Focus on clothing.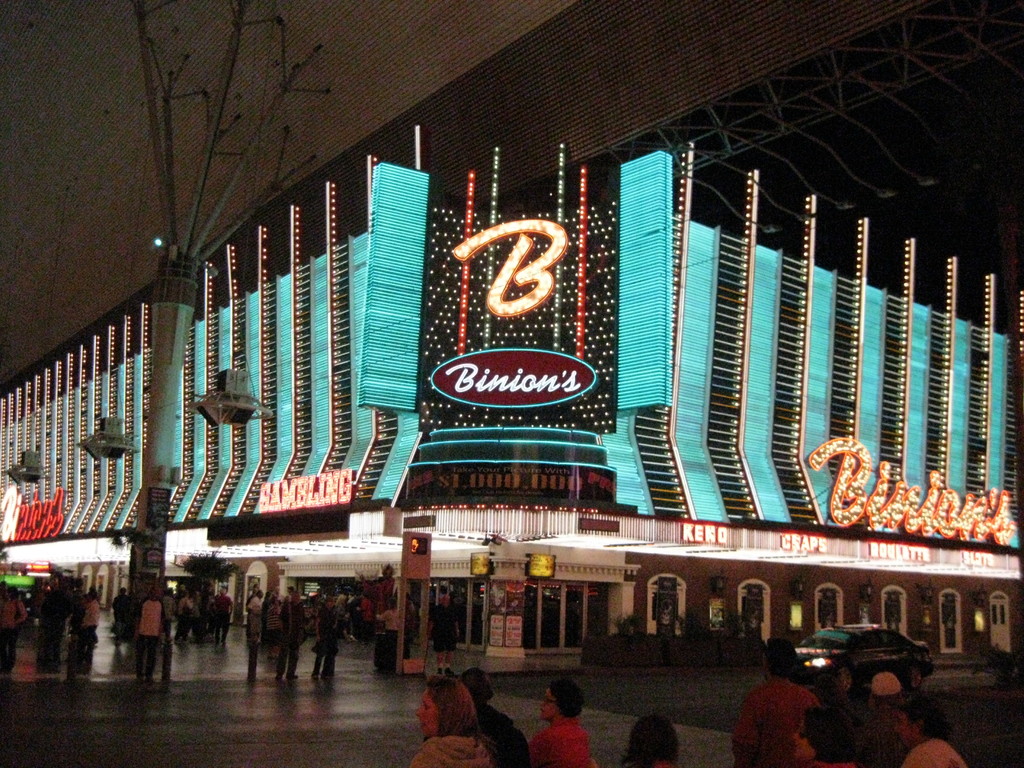
Focused at 160,595,177,638.
